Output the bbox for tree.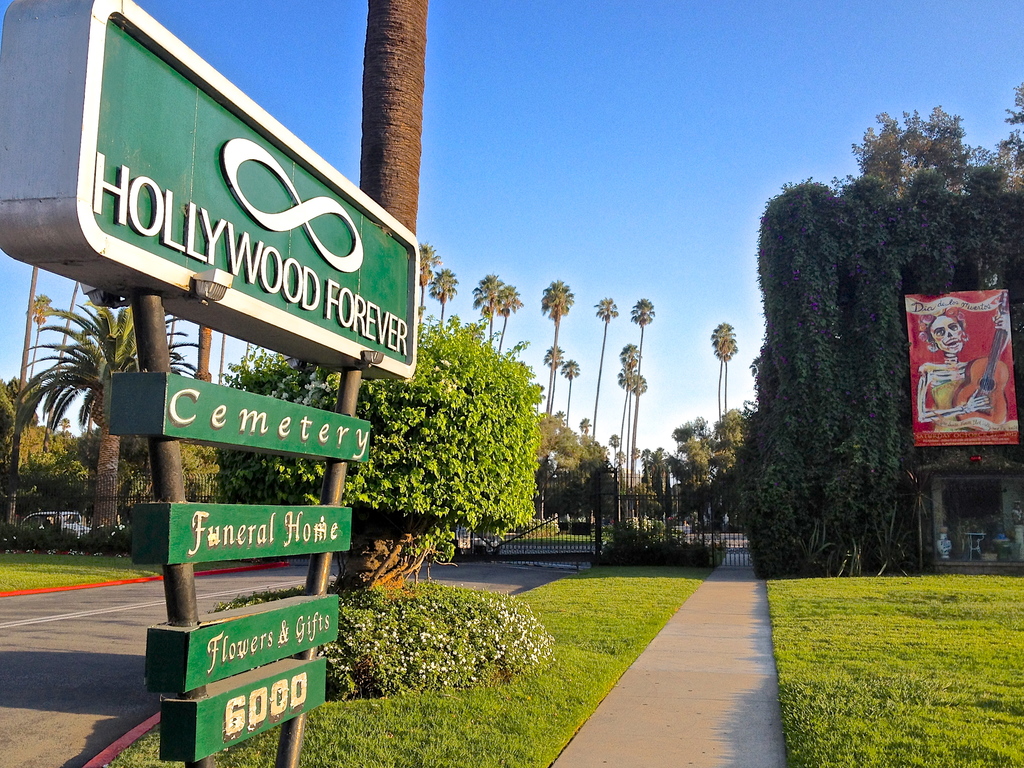
[x1=582, y1=421, x2=591, y2=431].
